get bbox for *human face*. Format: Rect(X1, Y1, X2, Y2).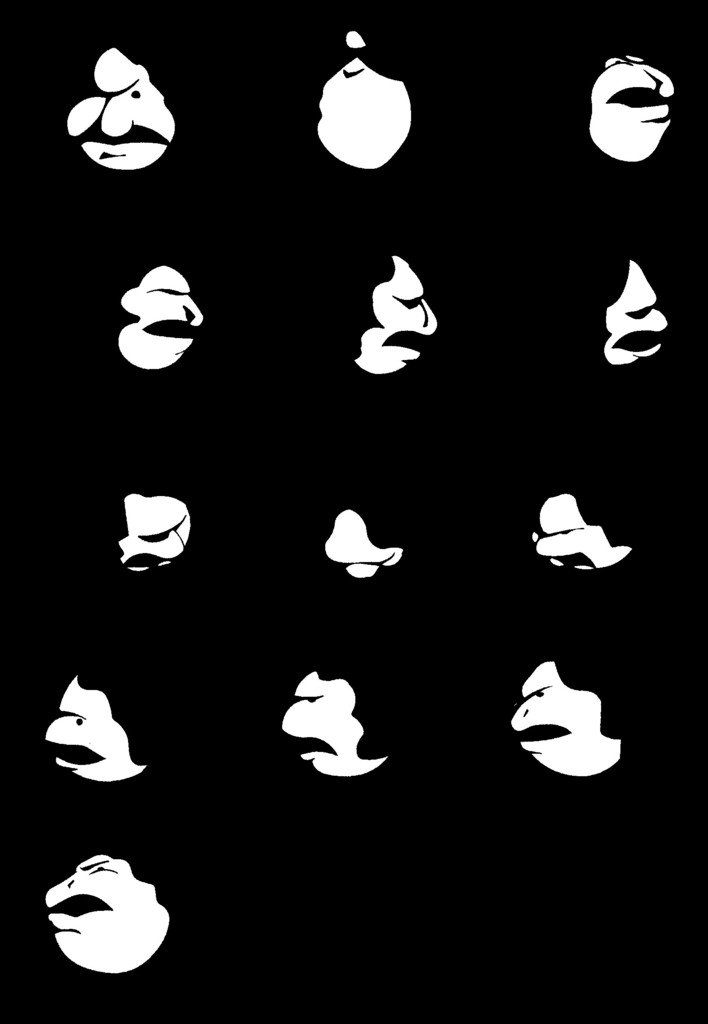
Rect(124, 268, 202, 373).
